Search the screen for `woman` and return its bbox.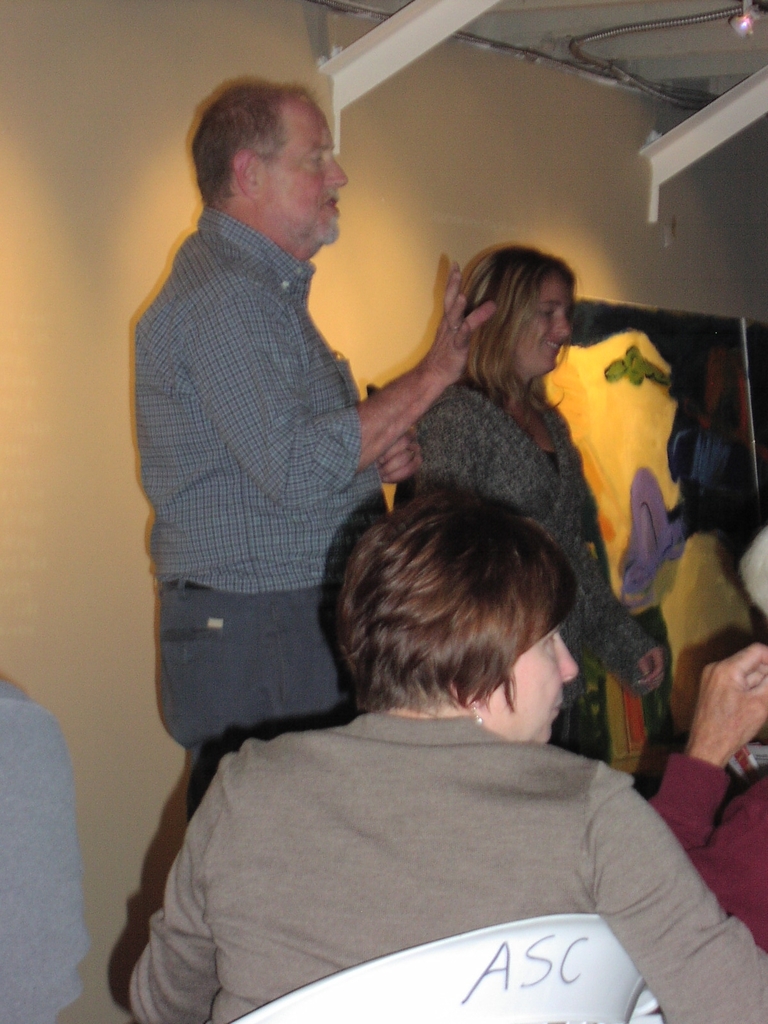
Found: (403,244,662,695).
